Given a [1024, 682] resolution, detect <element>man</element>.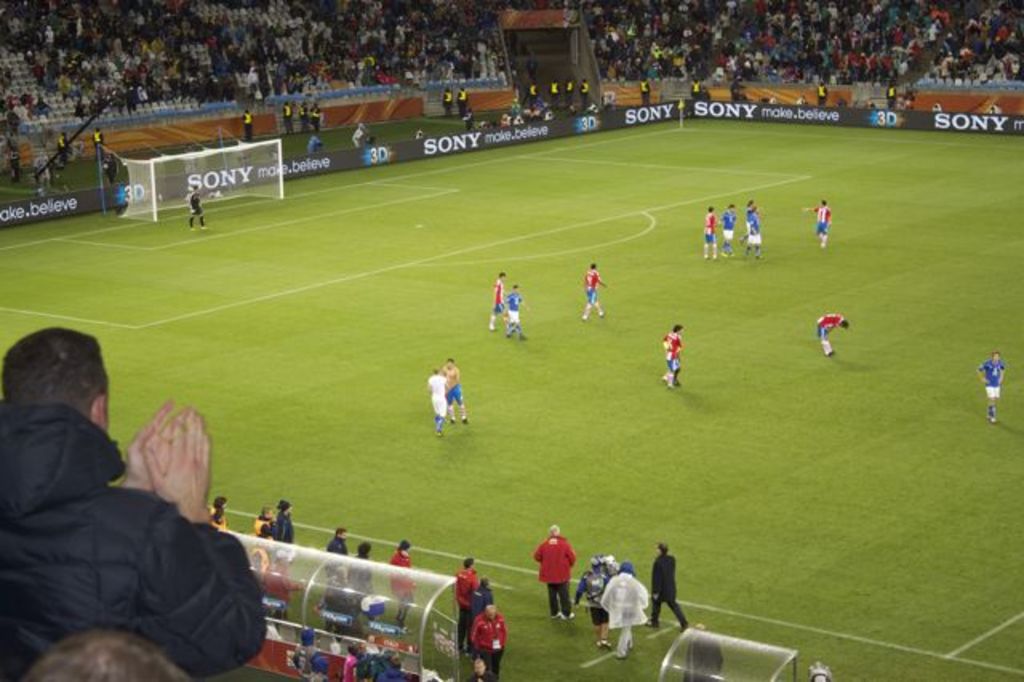
Rect(802, 195, 834, 248).
